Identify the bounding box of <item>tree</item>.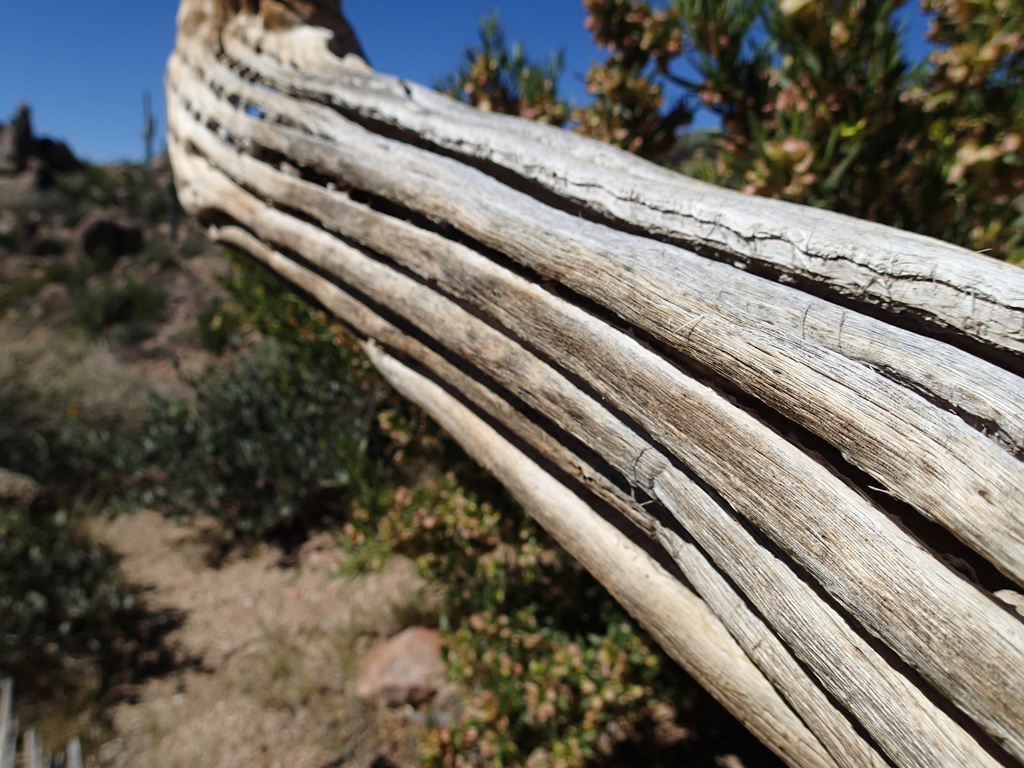
crop(436, 0, 1020, 256).
